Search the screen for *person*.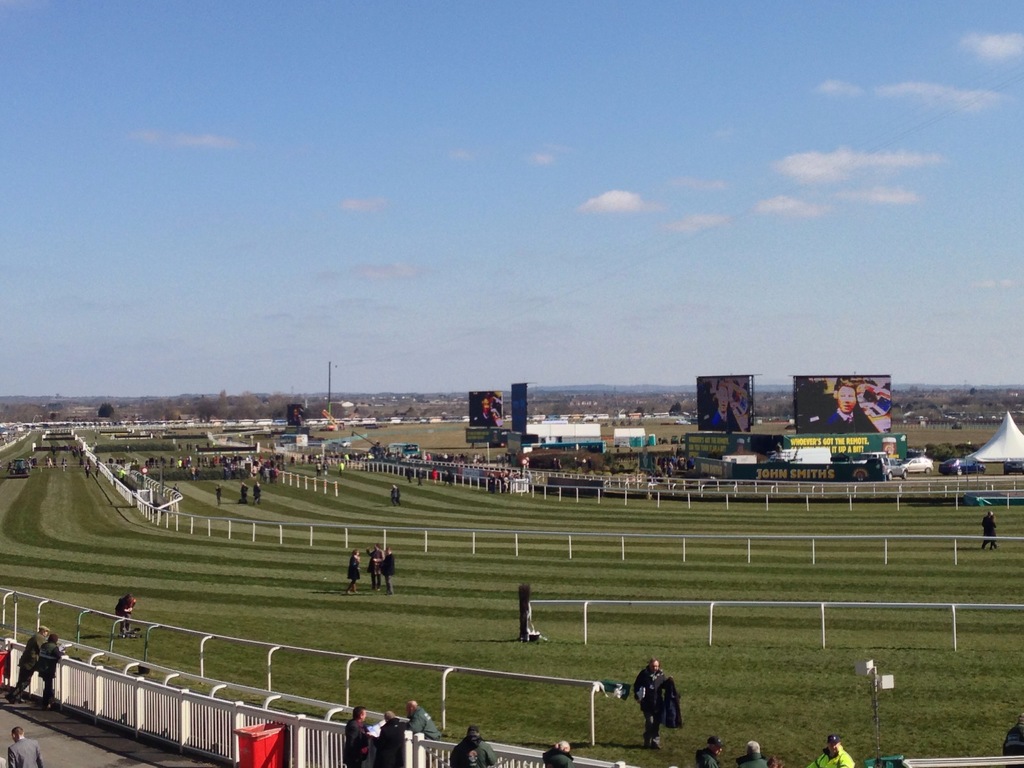
Found at bbox=(346, 549, 364, 594).
